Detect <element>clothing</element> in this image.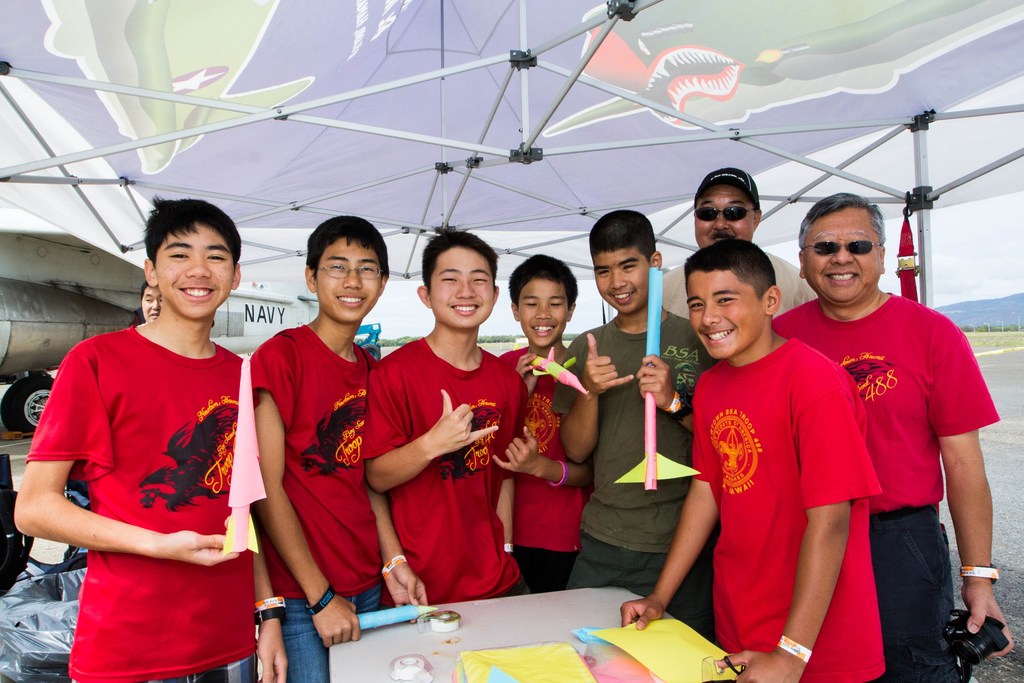
Detection: select_region(550, 307, 715, 638).
